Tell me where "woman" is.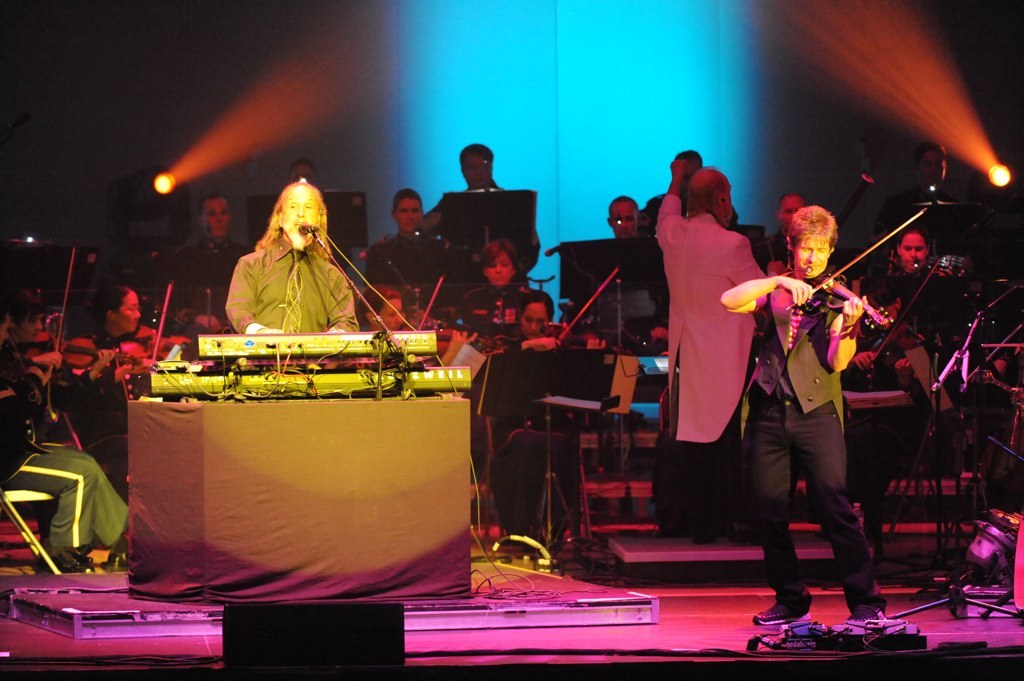
"woman" is at [left=361, top=284, right=423, bottom=344].
